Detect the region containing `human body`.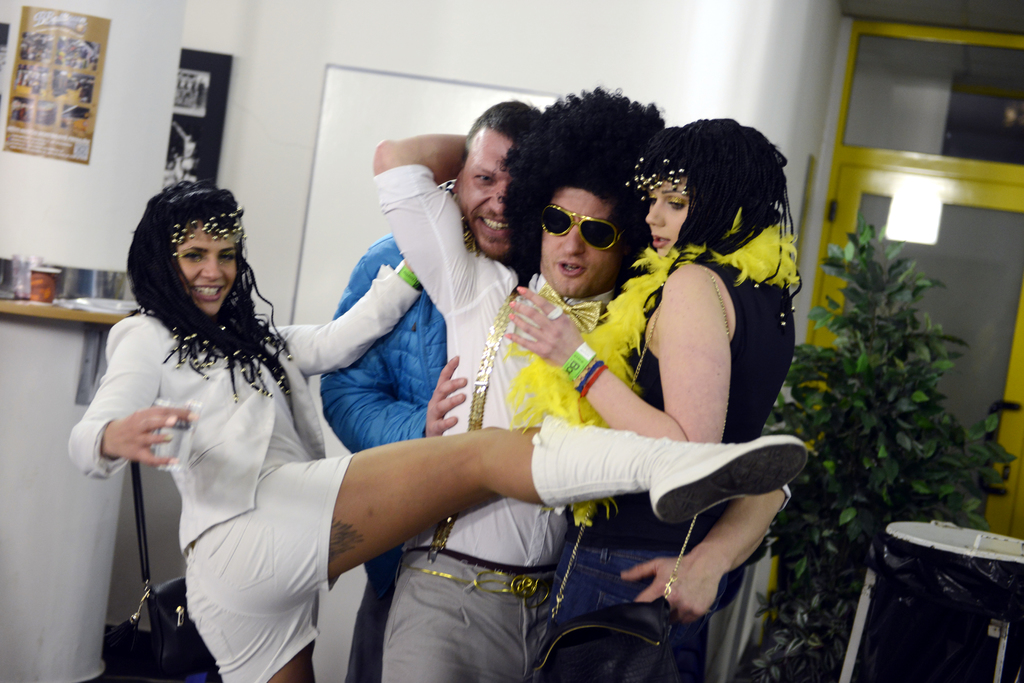
<box>506,117,804,682</box>.
